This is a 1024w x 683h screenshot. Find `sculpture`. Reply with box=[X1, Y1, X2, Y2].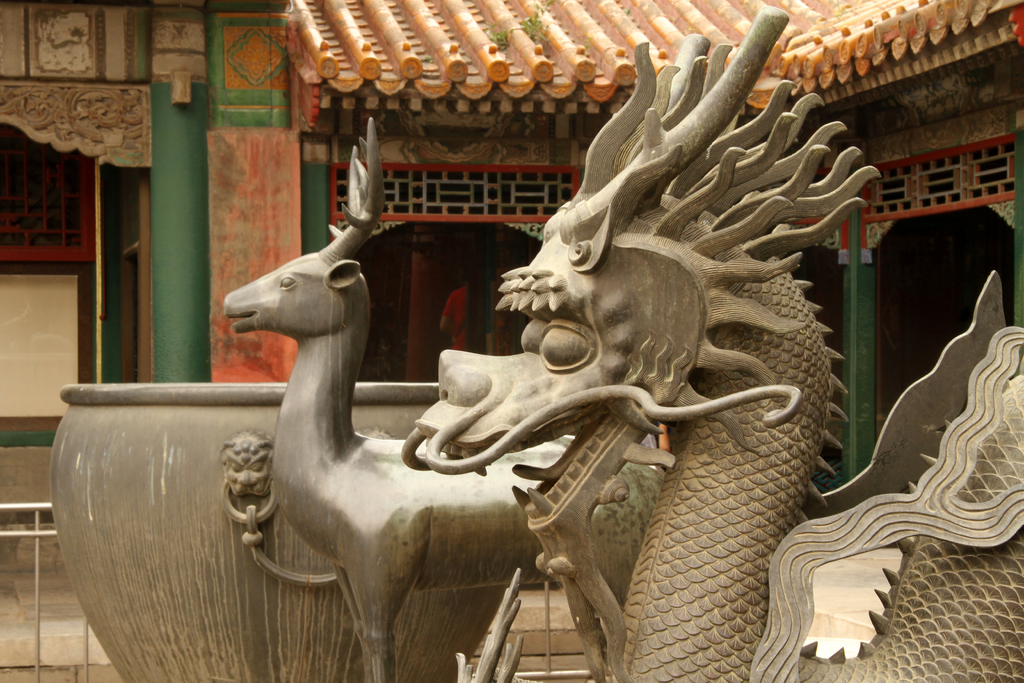
box=[214, 116, 558, 682].
